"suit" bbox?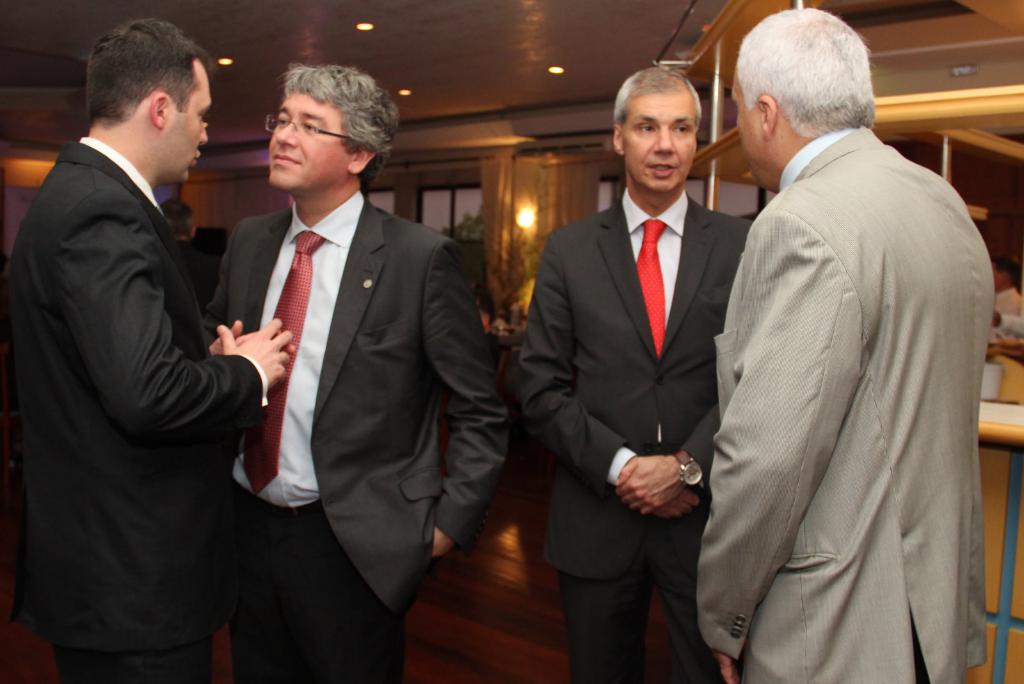
crop(0, 137, 271, 683)
